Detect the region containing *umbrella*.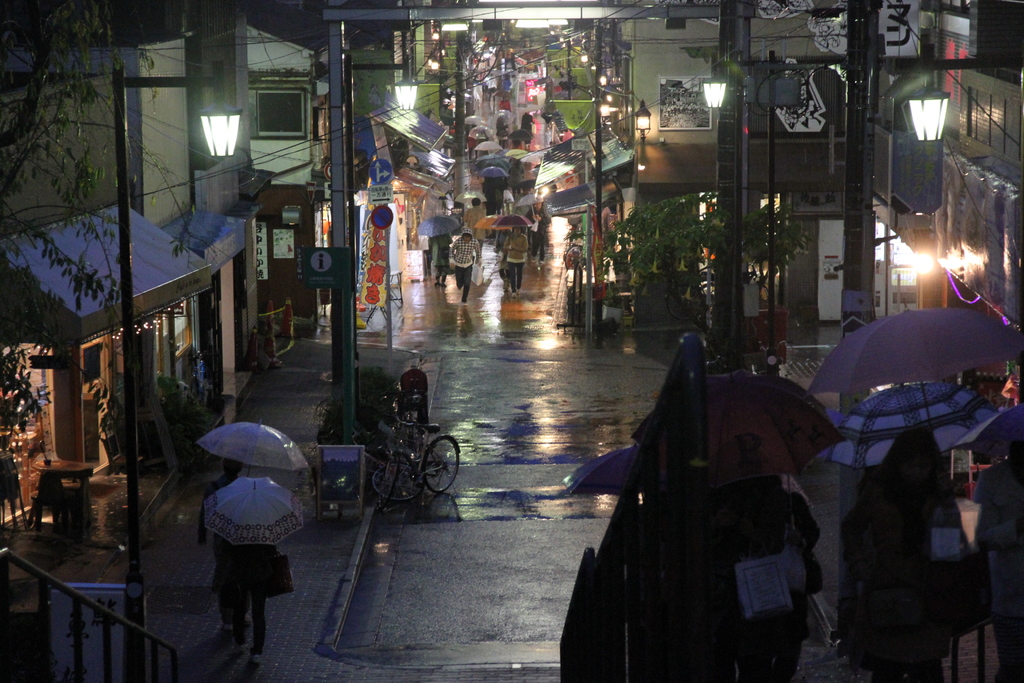
bbox=[506, 147, 532, 160].
